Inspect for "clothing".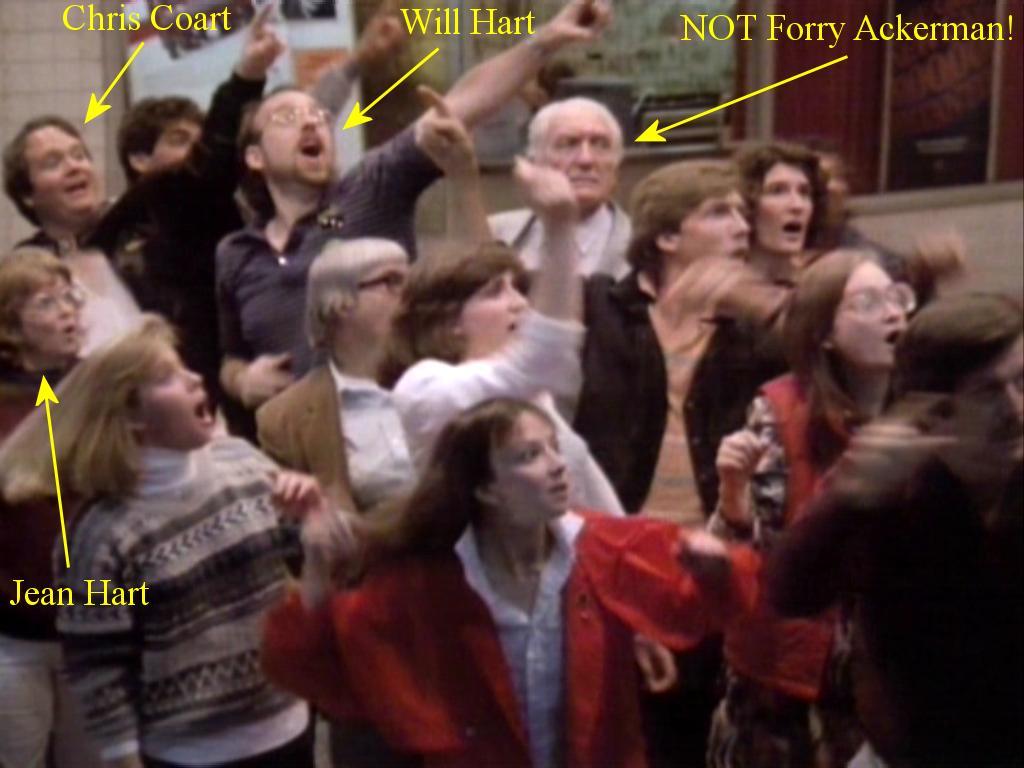
Inspection: l=730, t=362, r=888, b=766.
